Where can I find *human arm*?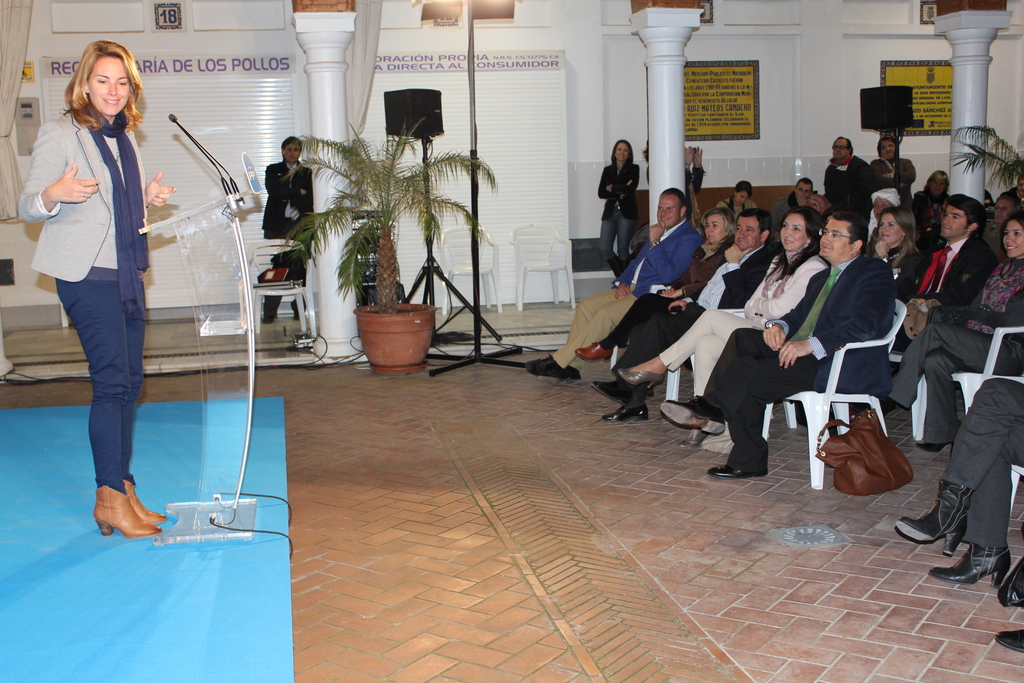
You can find it at <bbox>671, 277, 705, 306</bbox>.
